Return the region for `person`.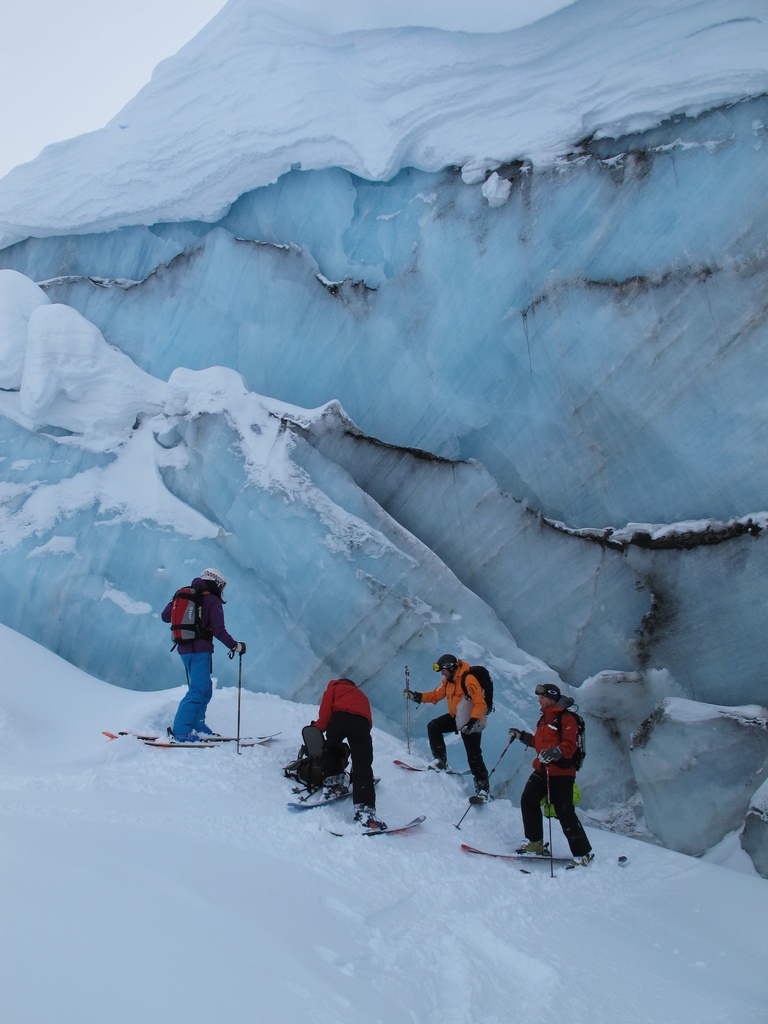
[x1=315, y1=674, x2=387, y2=826].
